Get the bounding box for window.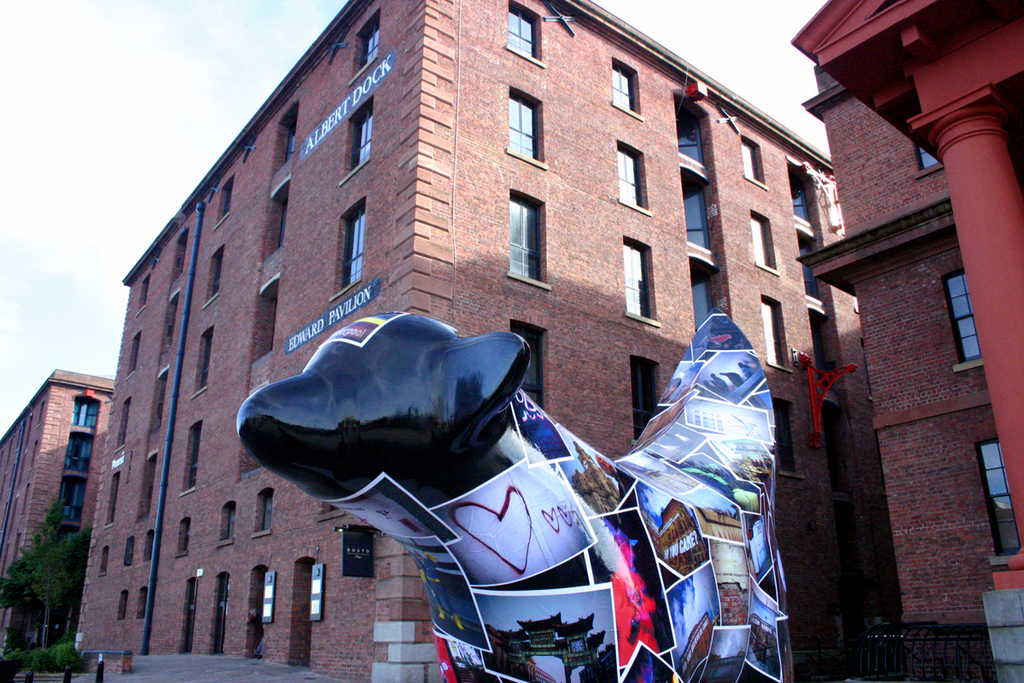
bbox=[692, 260, 713, 335].
